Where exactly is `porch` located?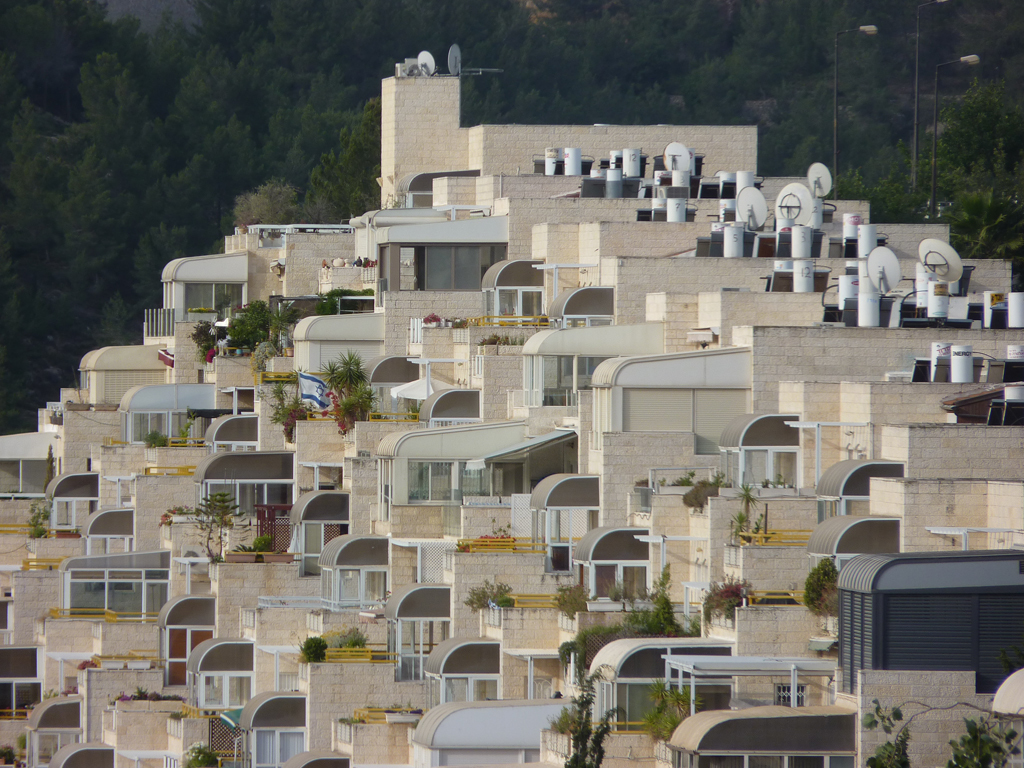
Its bounding box is left=291, top=311, right=377, bottom=399.
